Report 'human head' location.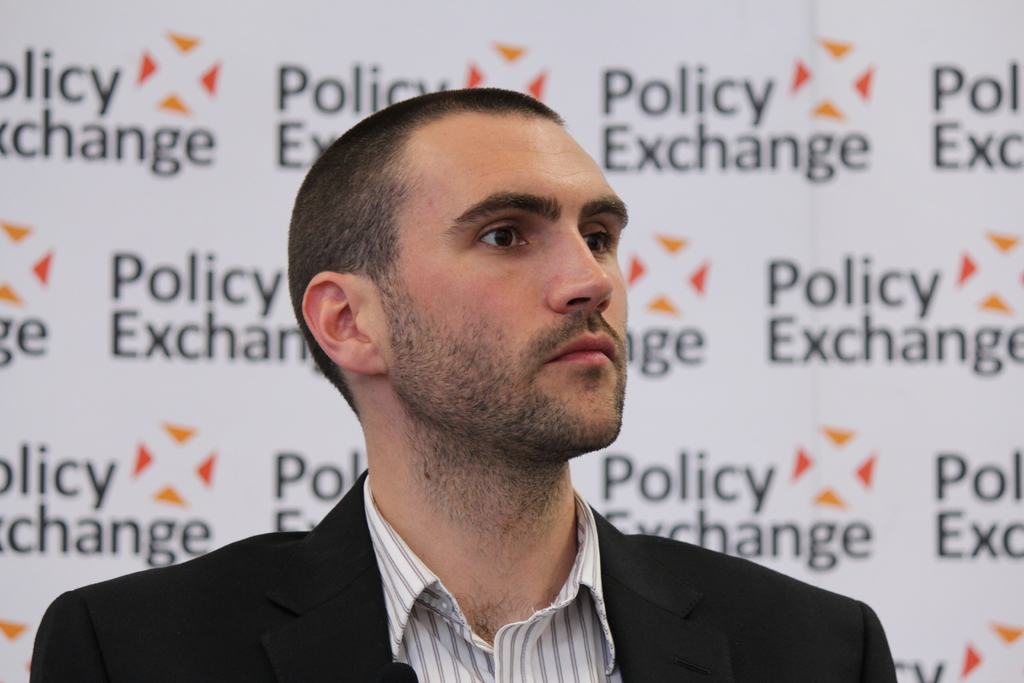
Report: 305:83:625:453.
